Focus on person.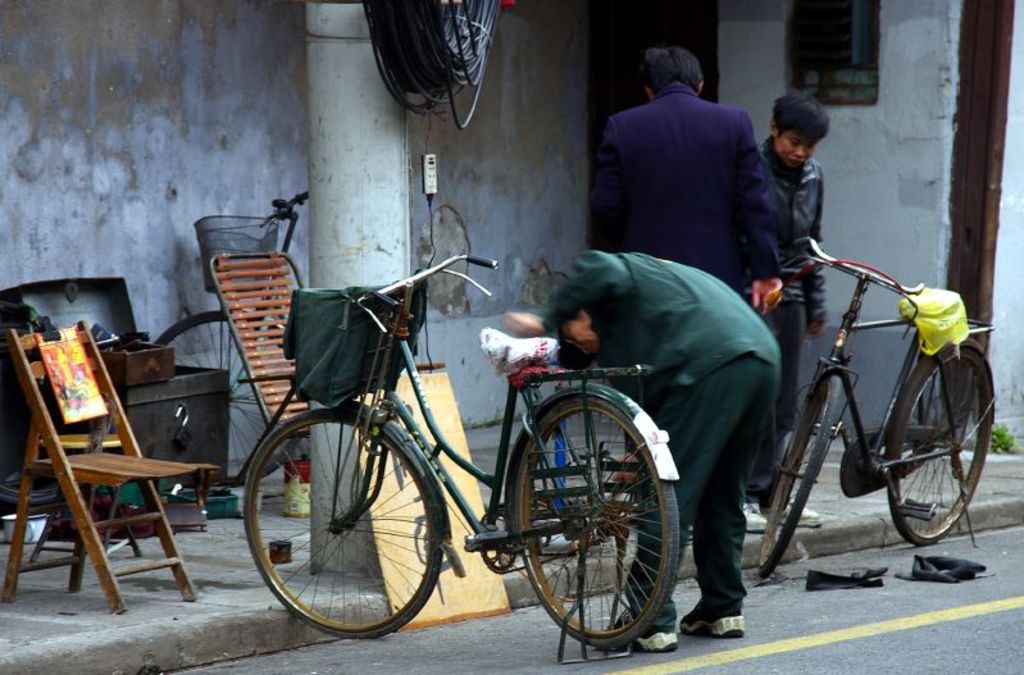
Focused at (x1=595, y1=44, x2=783, y2=314).
